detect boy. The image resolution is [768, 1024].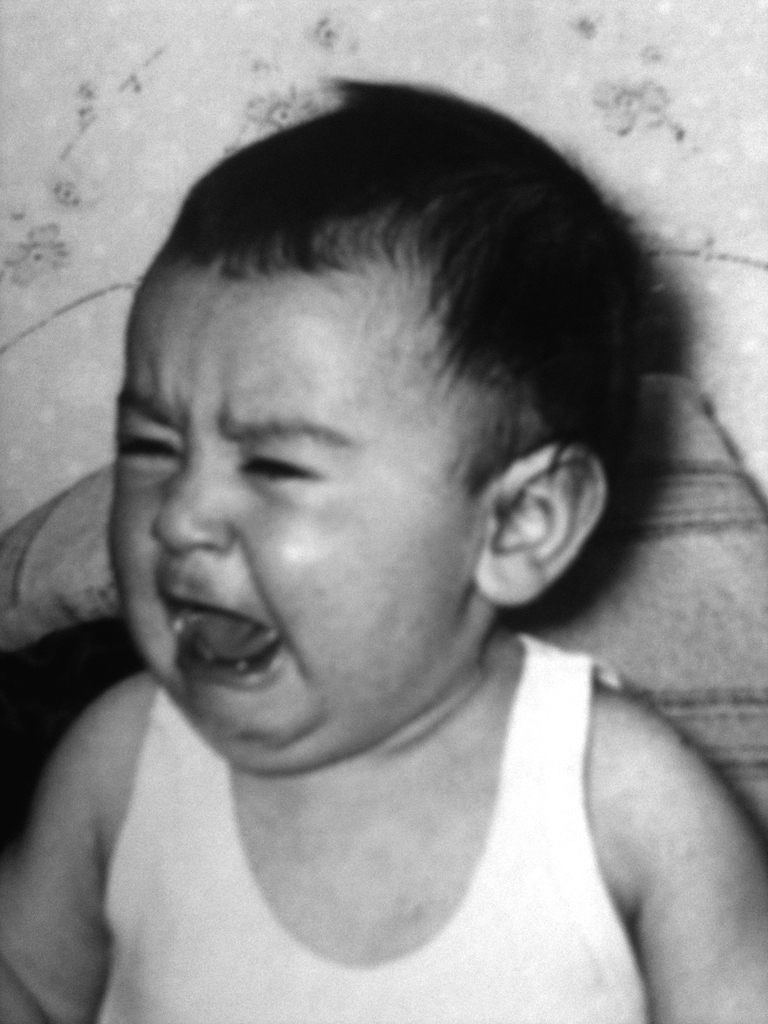
box=[0, 90, 767, 1023].
